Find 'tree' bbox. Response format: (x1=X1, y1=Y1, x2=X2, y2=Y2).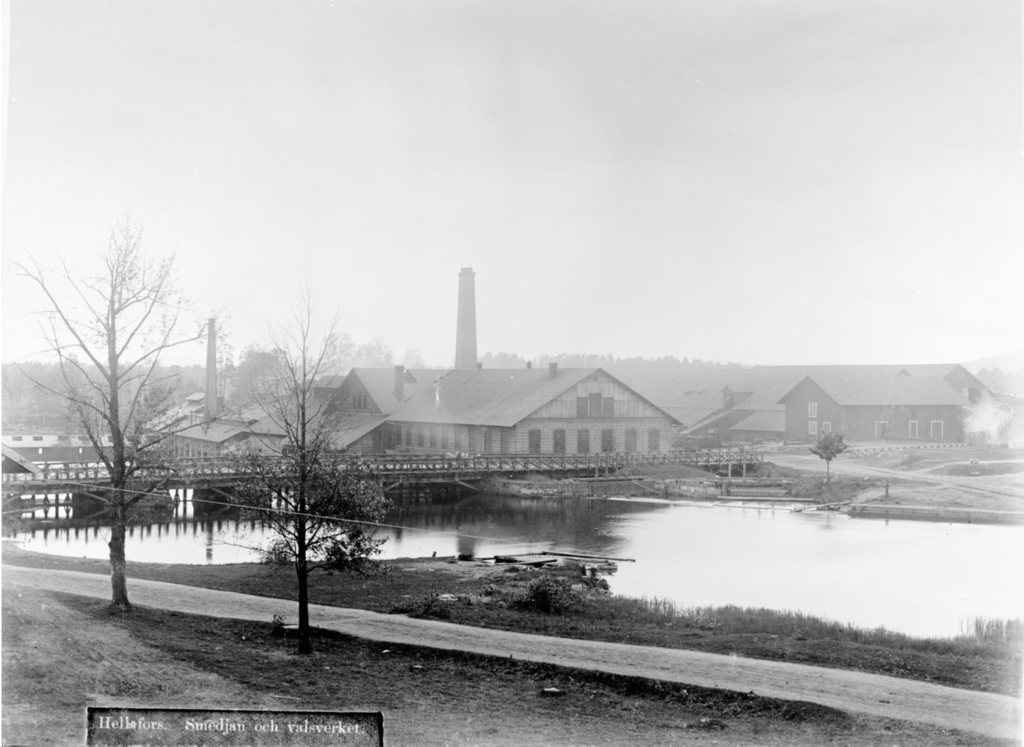
(x1=981, y1=368, x2=1005, y2=395).
